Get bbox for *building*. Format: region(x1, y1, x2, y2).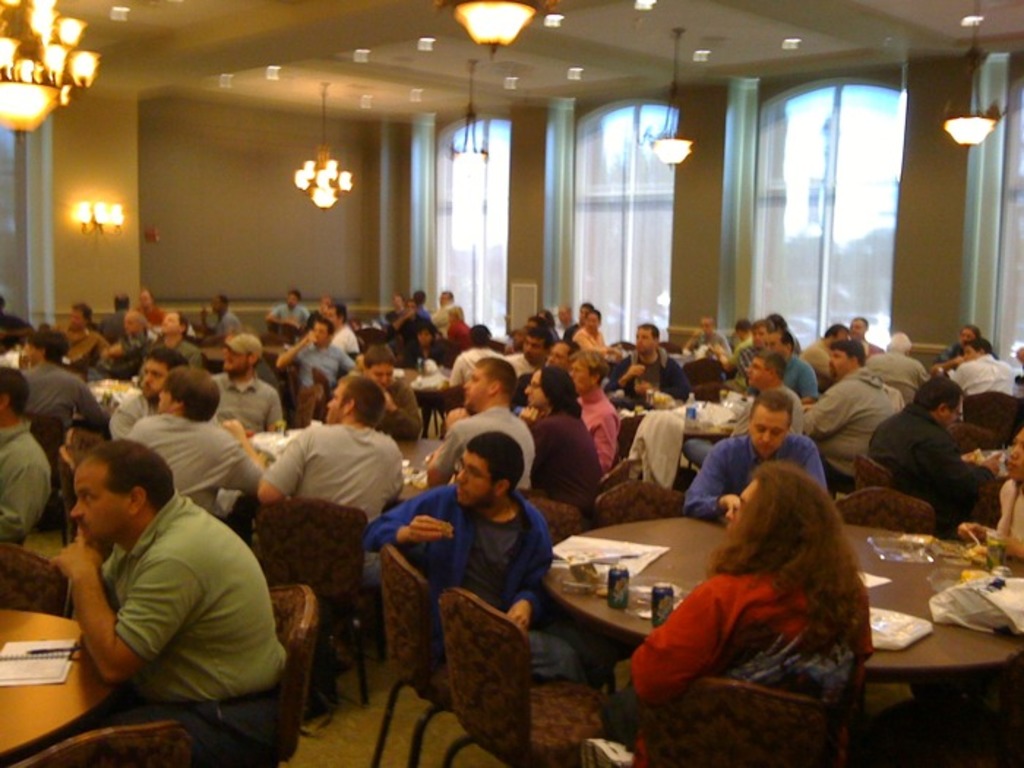
region(0, 1, 1021, 767).
